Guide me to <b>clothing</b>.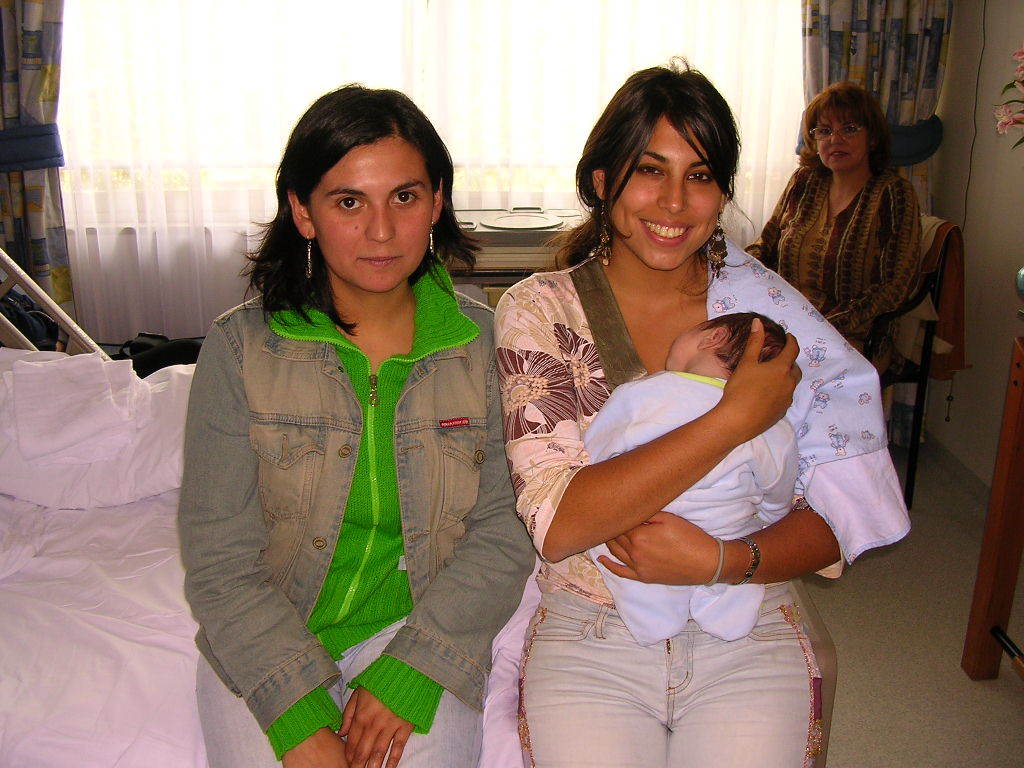
Guidance: (512, 252, 921, 767).
